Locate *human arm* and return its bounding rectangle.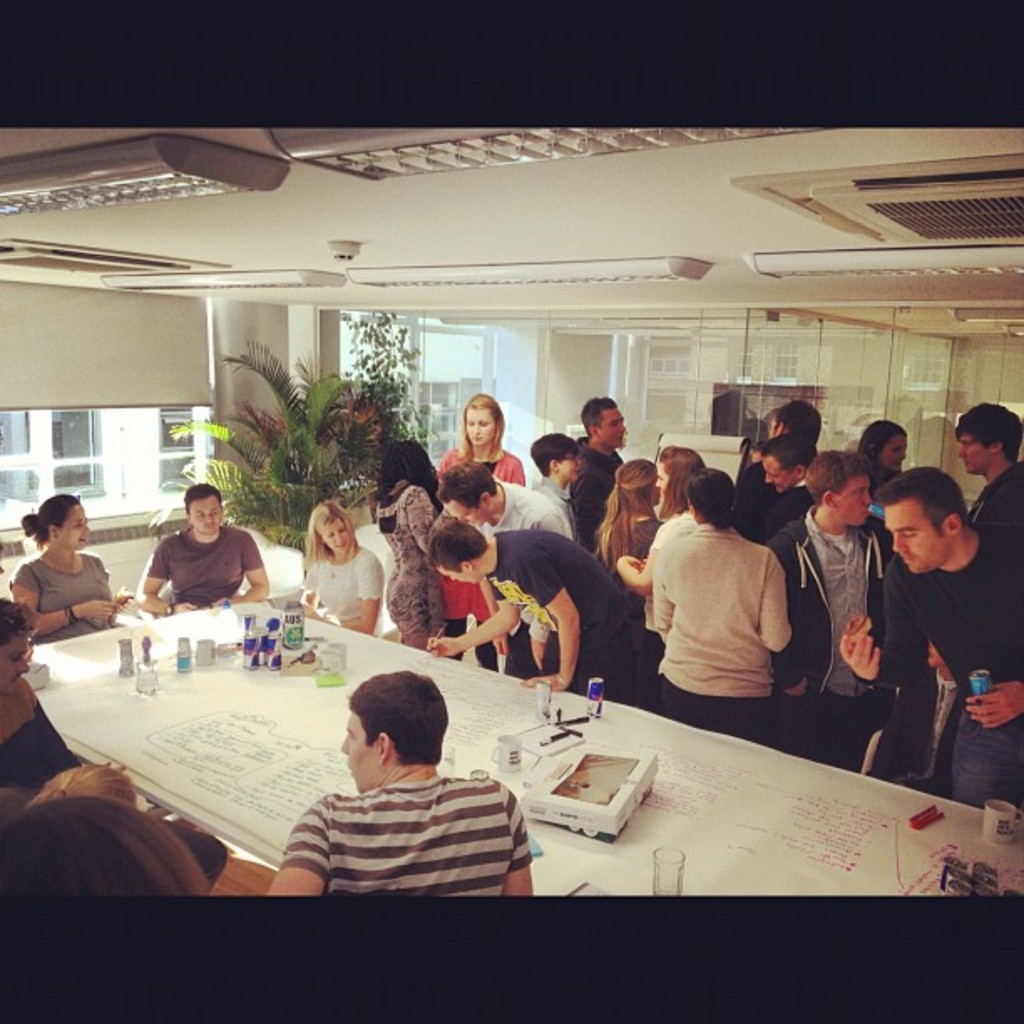
{"x1": 646, "y1": 544, "x2": 674, "y2": 629}.
